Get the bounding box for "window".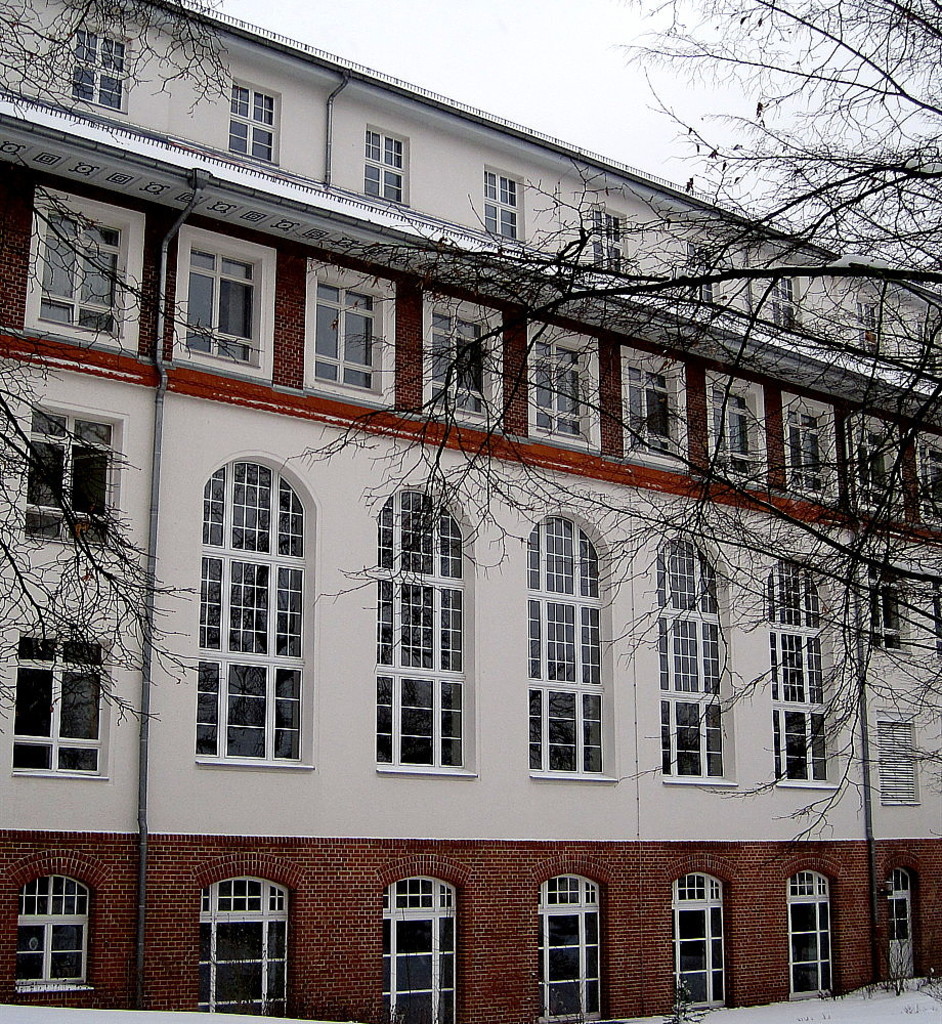
<region>867, 555, 916, 657</region>.
